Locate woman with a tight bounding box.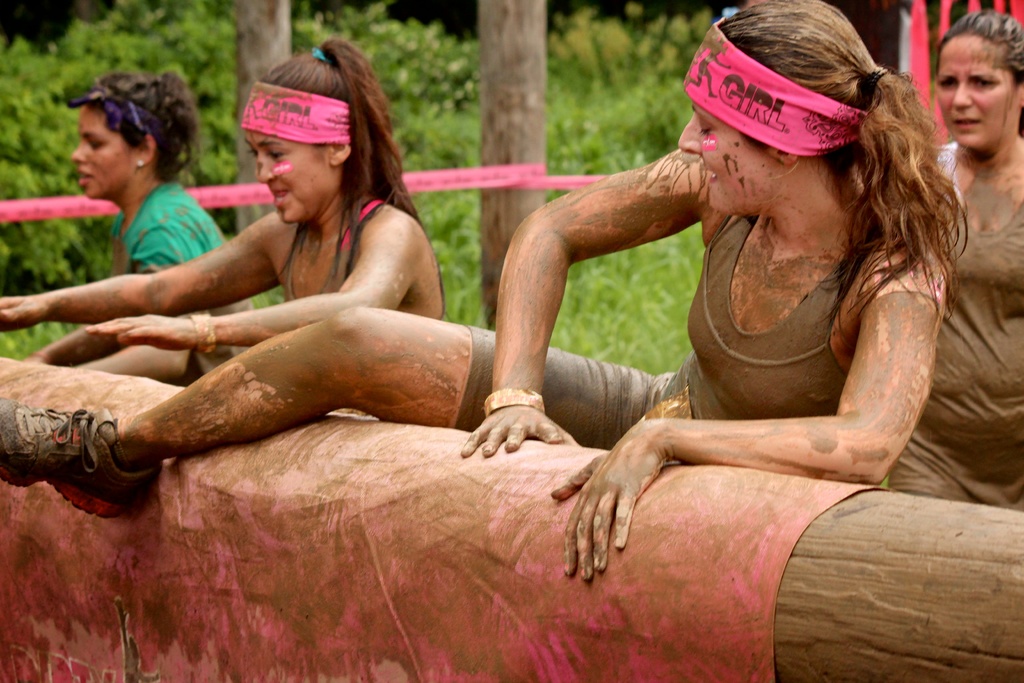
[0,39,452,423].
